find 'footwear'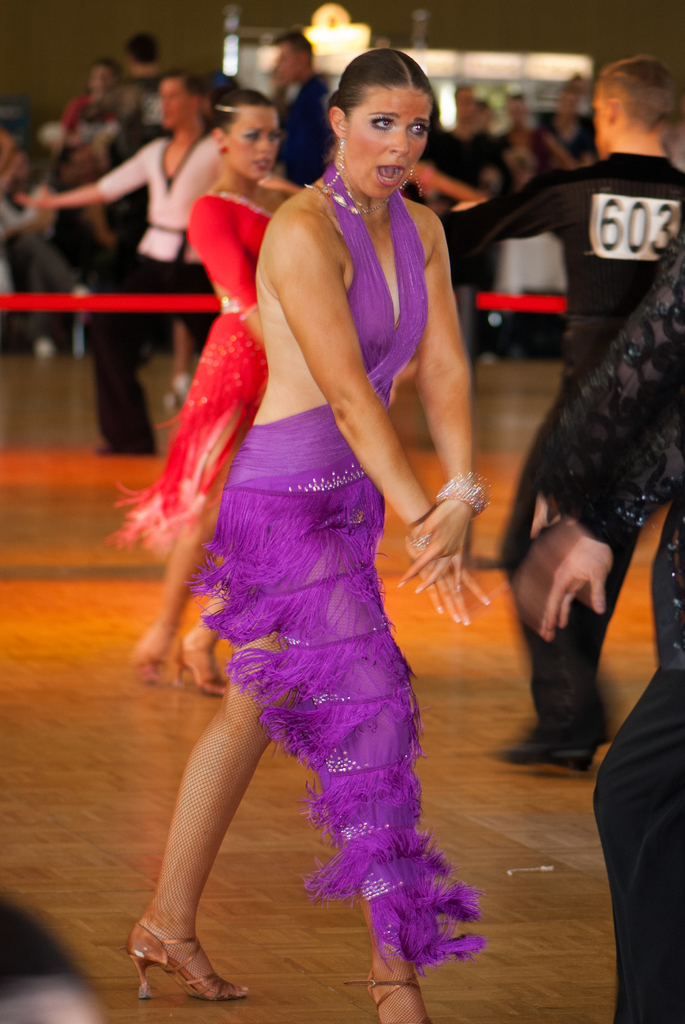
box(367, 970, 439, 1023)
